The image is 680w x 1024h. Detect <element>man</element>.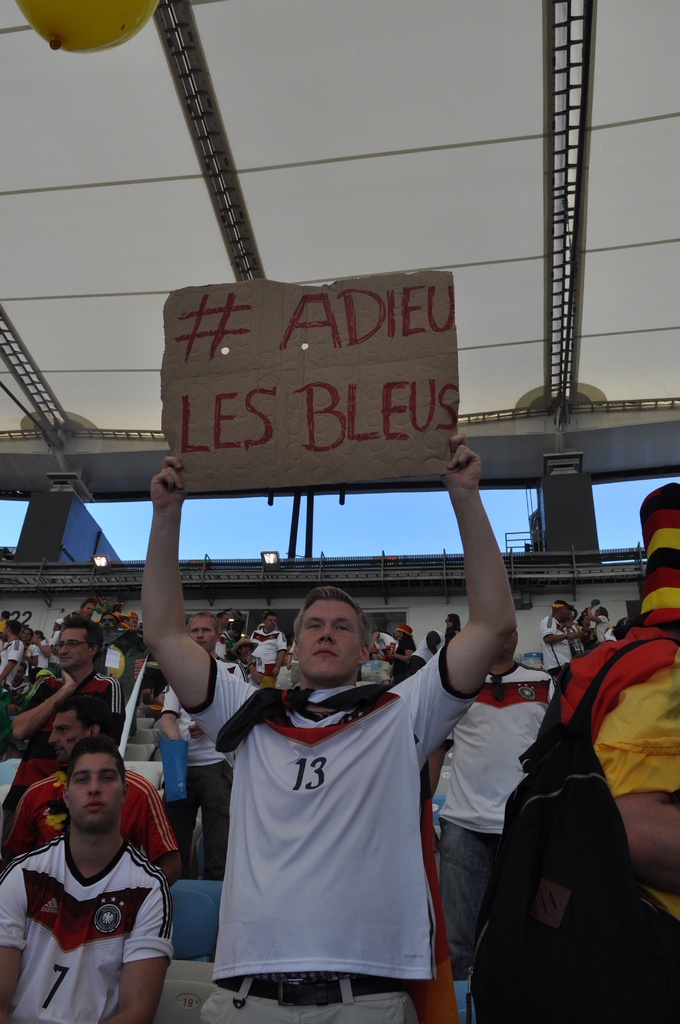
Detection: [0,615,128,845].
